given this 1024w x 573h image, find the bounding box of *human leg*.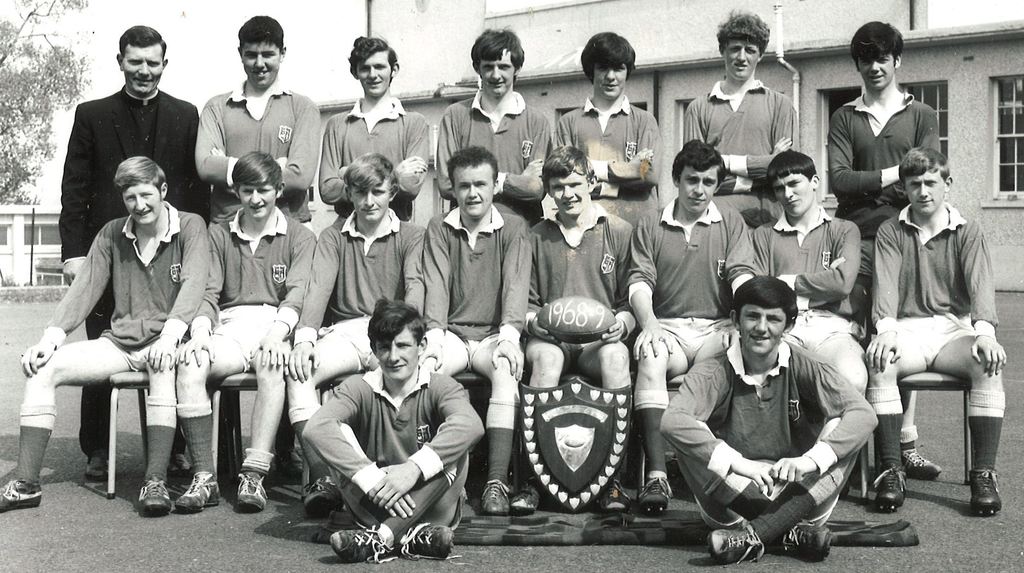
[519, 333, 566, 515].
